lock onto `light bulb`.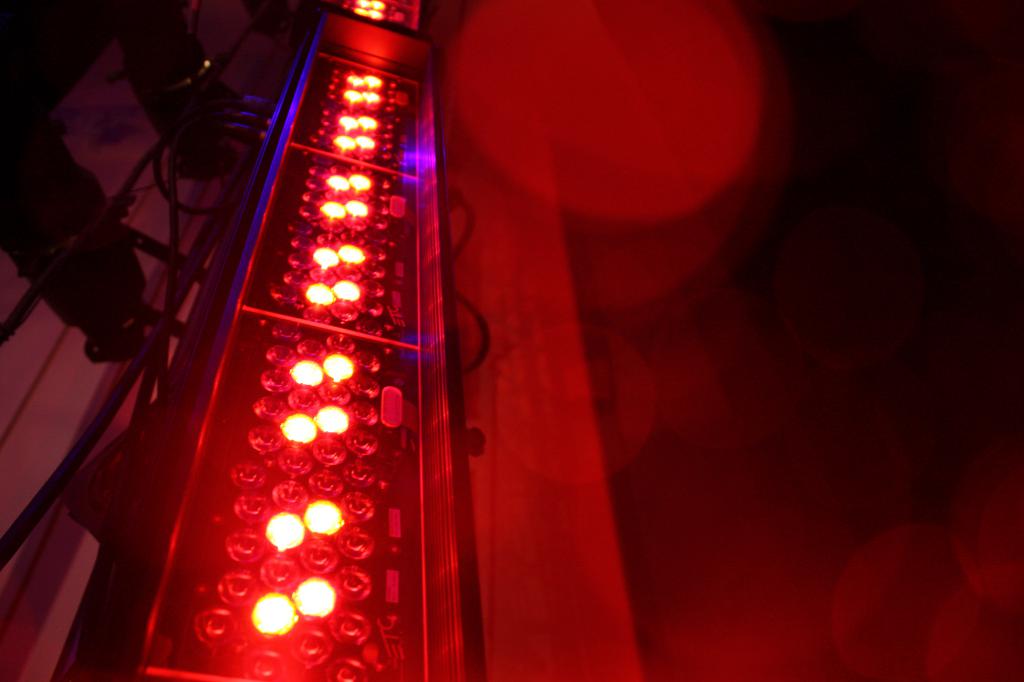
Locked: (left=297, top=217, right=314, bottom=235).
